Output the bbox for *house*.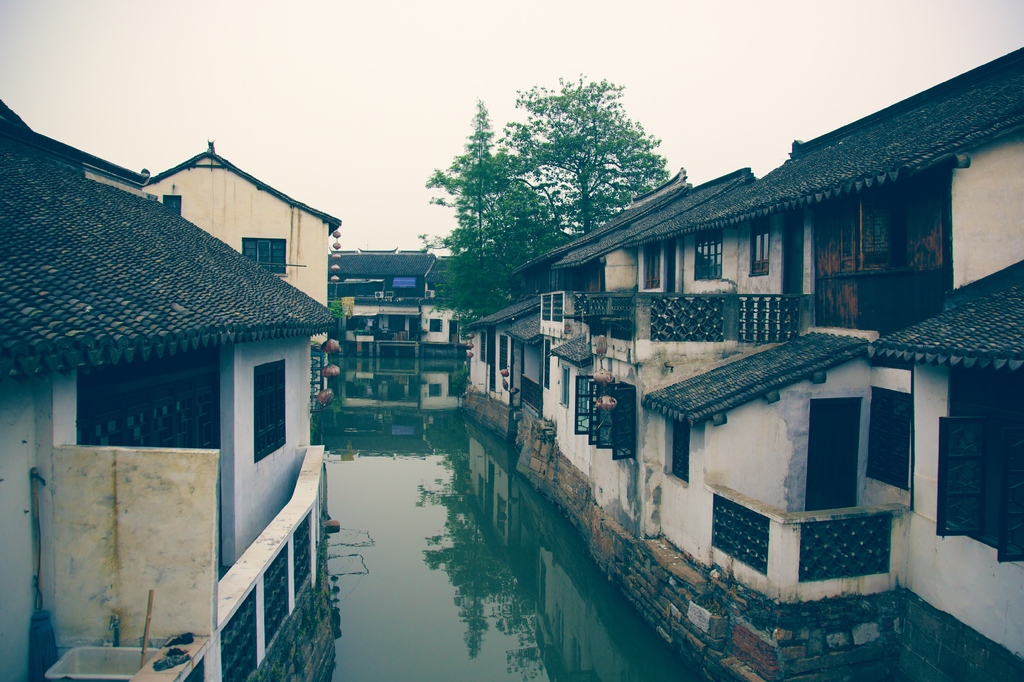
detection(135, 139, 338, 348).
